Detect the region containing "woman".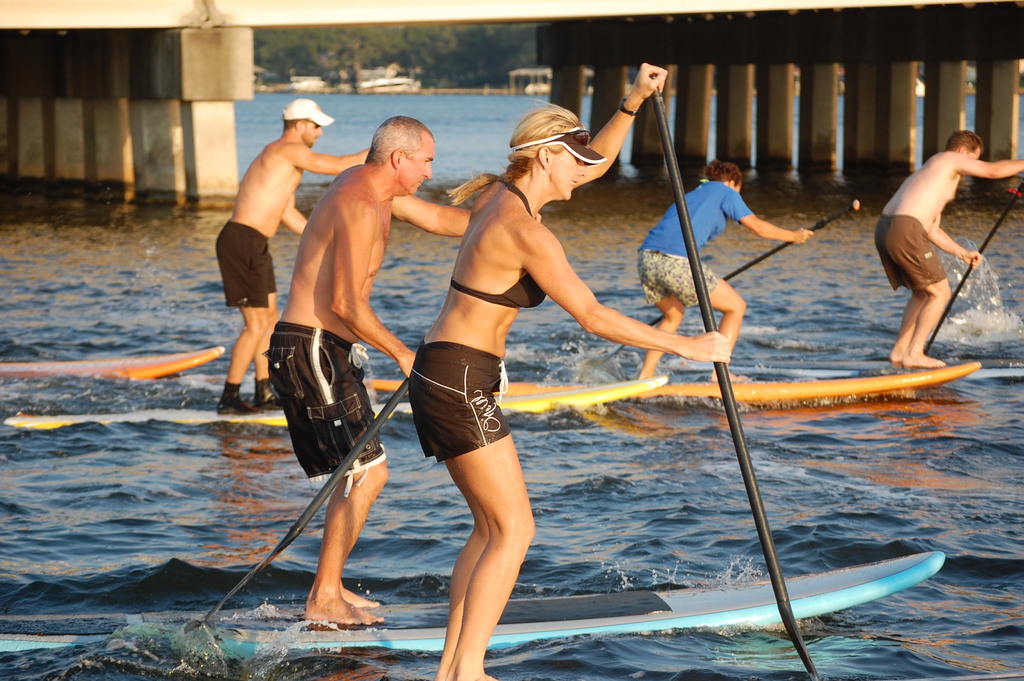
x1=333, y1=114, x2=716, y2=646.
